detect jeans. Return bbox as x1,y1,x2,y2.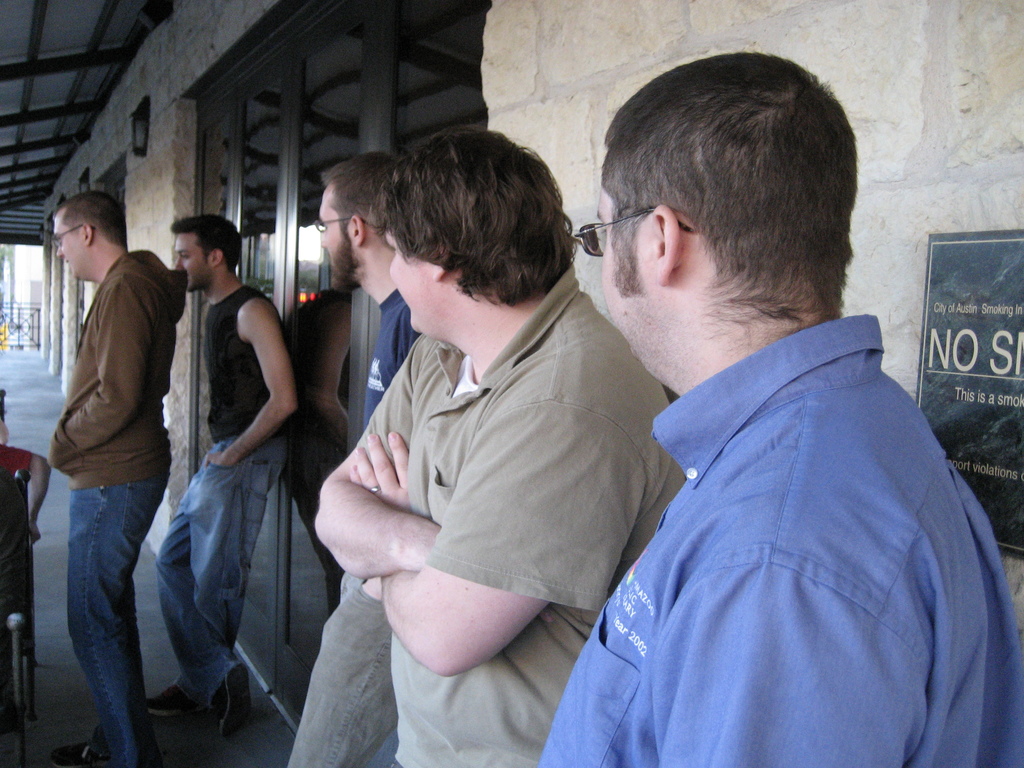
289,577,397,767.
